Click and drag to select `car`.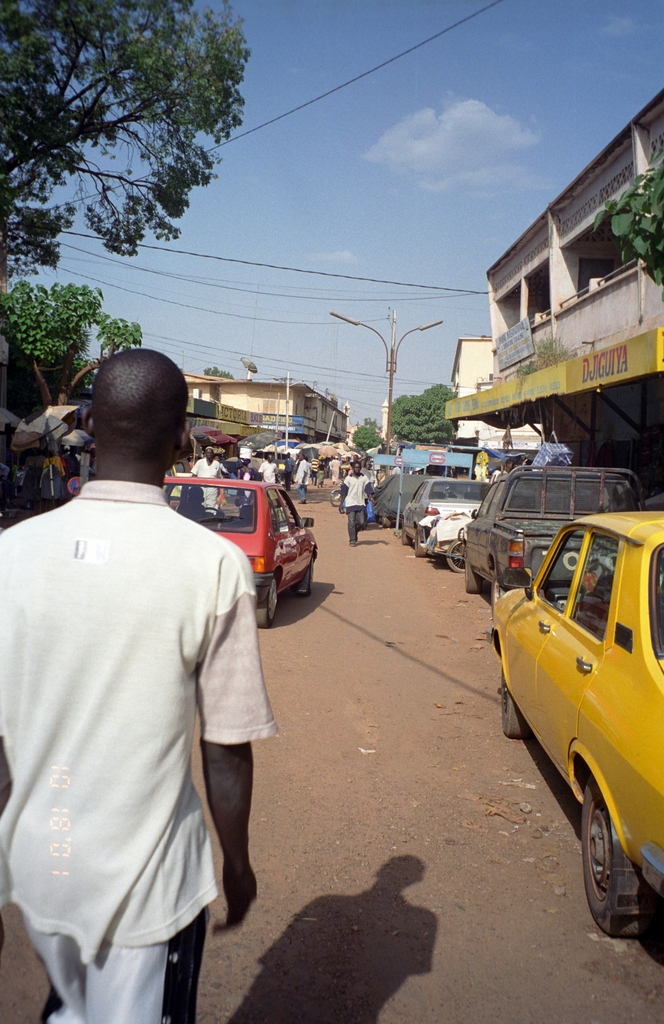
Selection: region(409, 476, 492, 564).
